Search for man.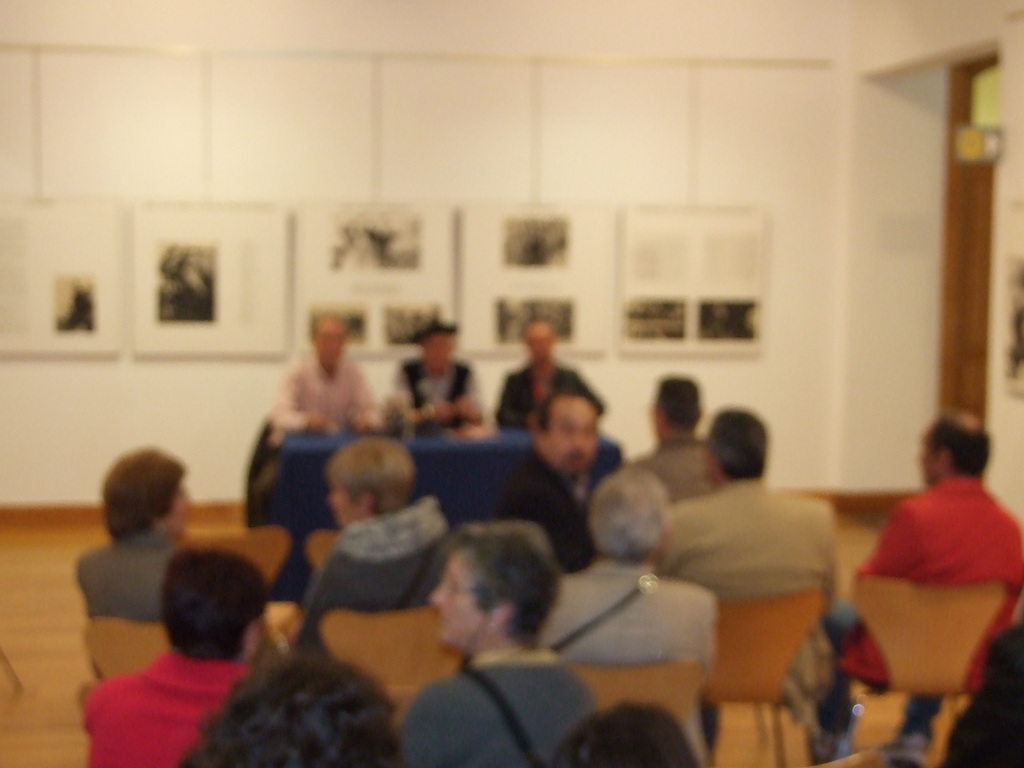
Found at Rect(628, 373, 723, 506).
